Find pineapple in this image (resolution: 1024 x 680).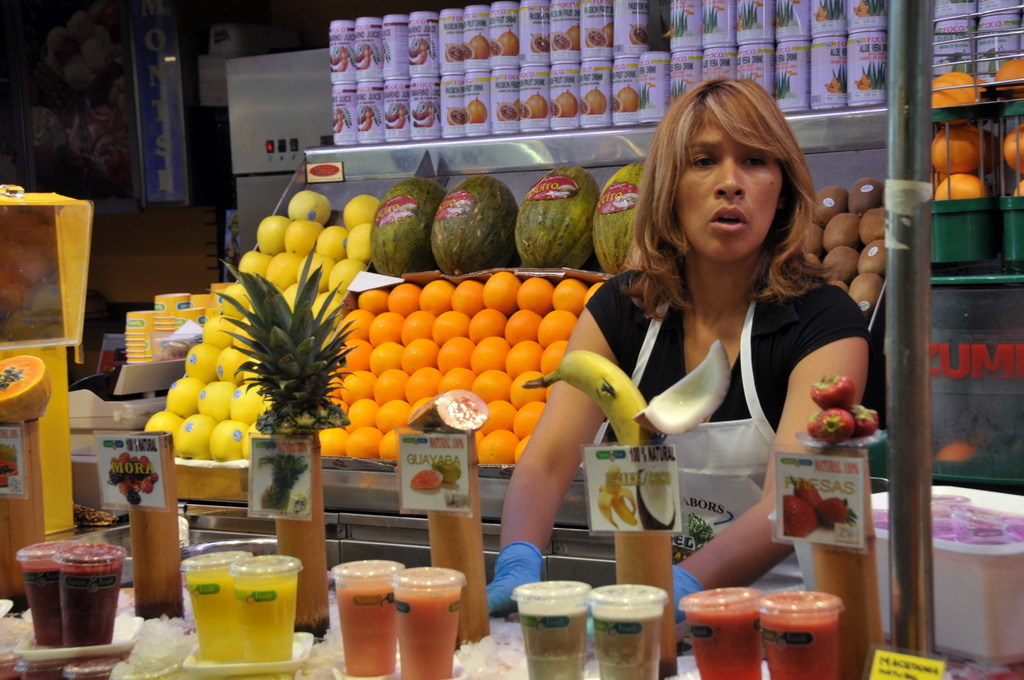
left=260, top=451, right=309, bottom=510.
